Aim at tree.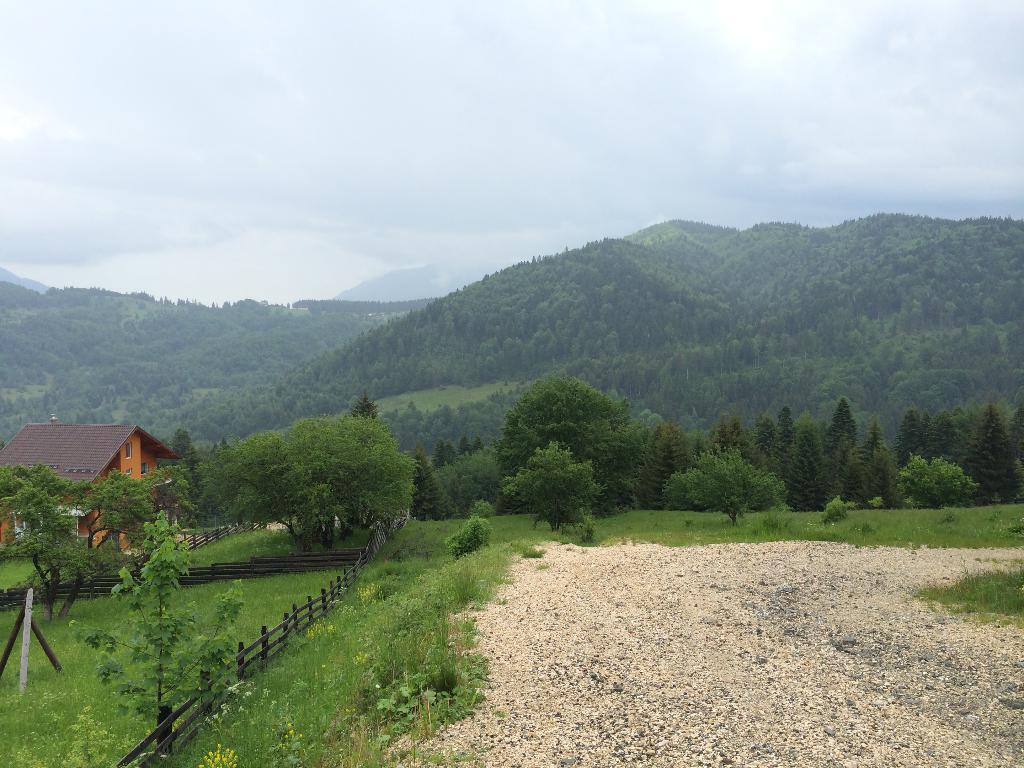
Aimed at l=482, t=360, r=642, b=540.
